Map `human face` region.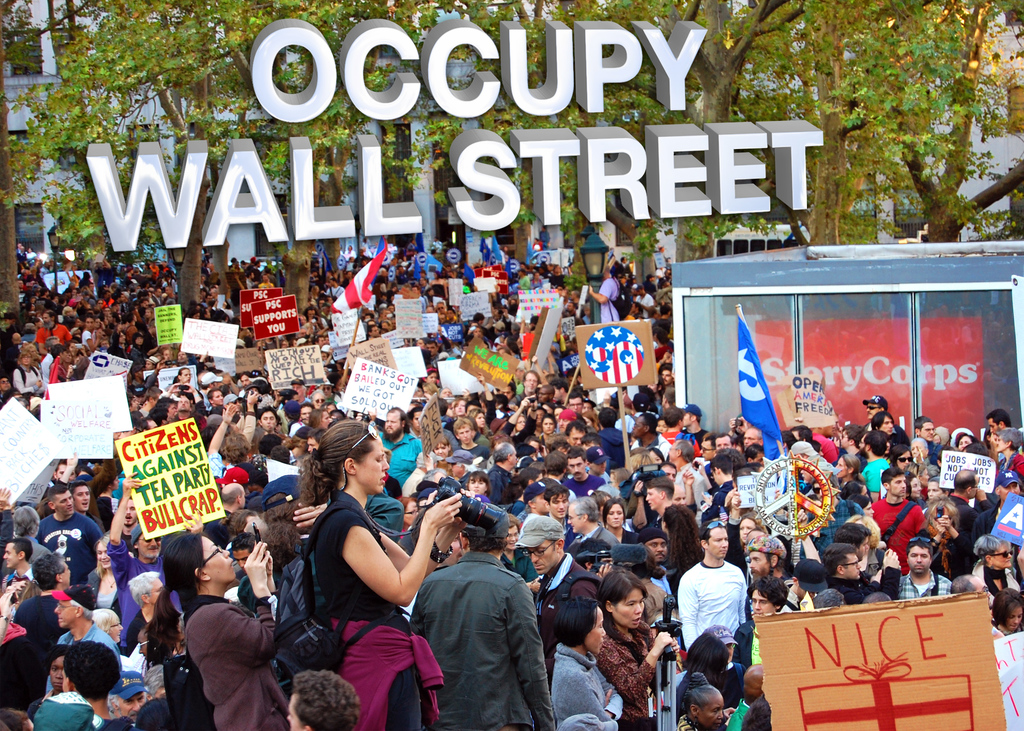
Mapped to x1=511, y1=452, x2=518, y2=468.
